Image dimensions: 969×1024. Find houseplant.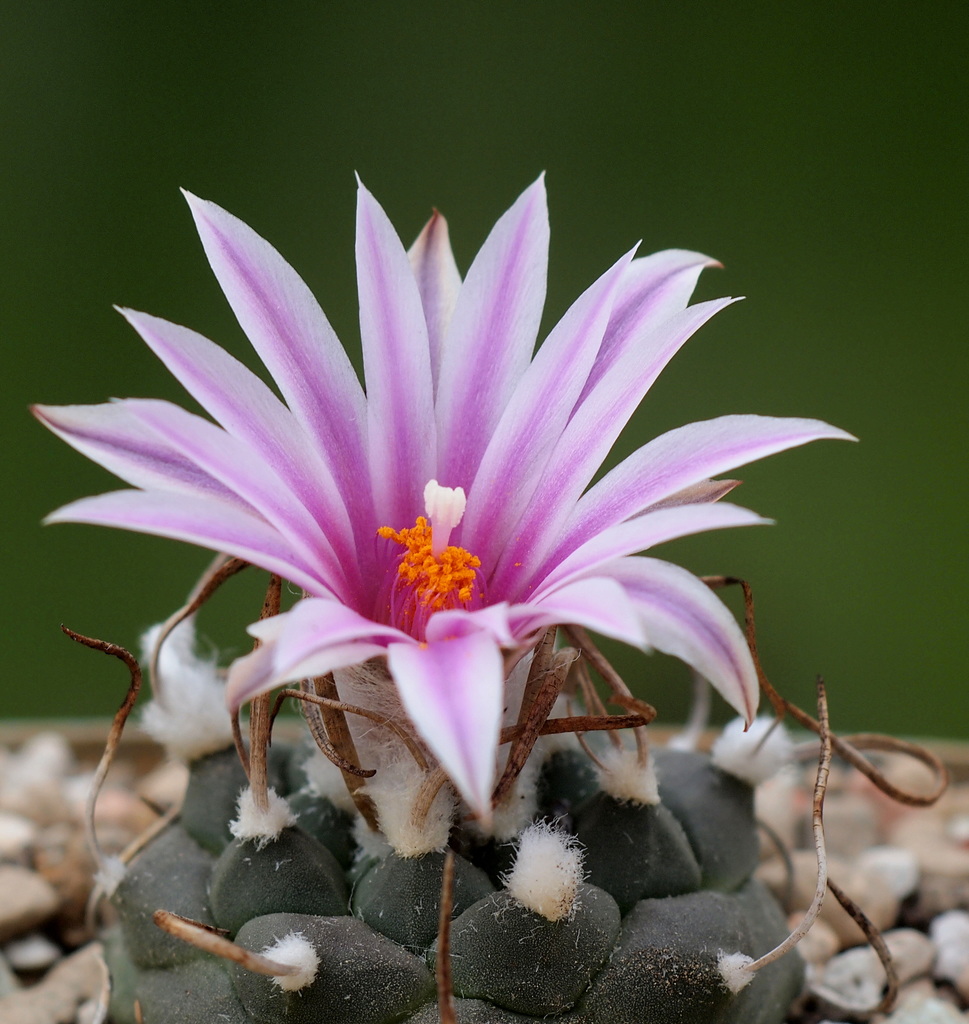
<box>22,155,966,1023</box>.
